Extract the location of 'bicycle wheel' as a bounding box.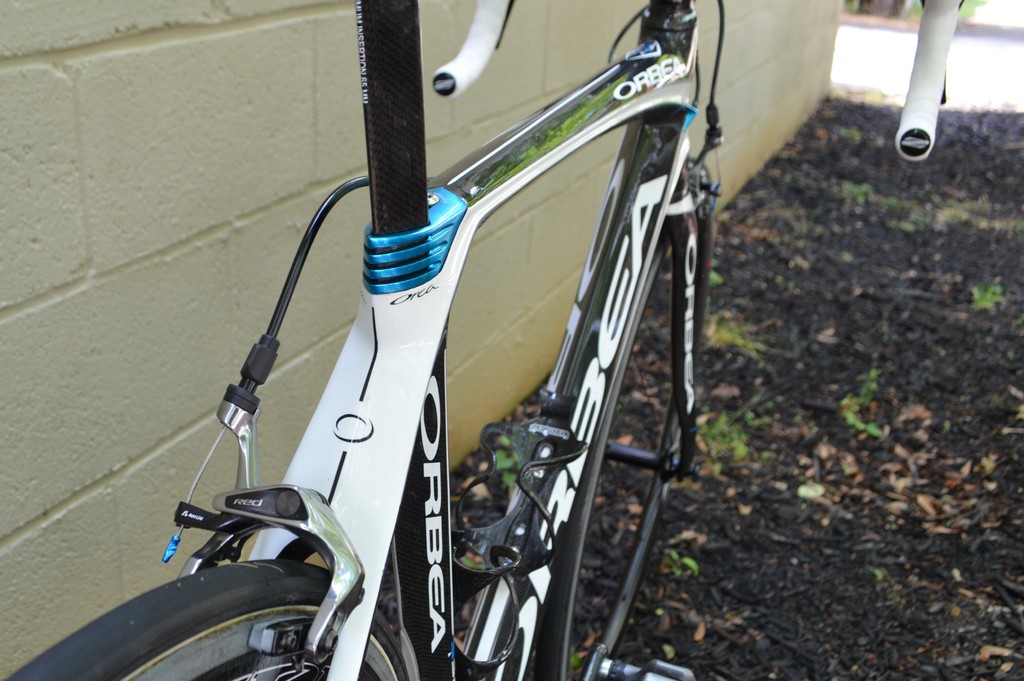
BBox(1, 552, 416, 680).
